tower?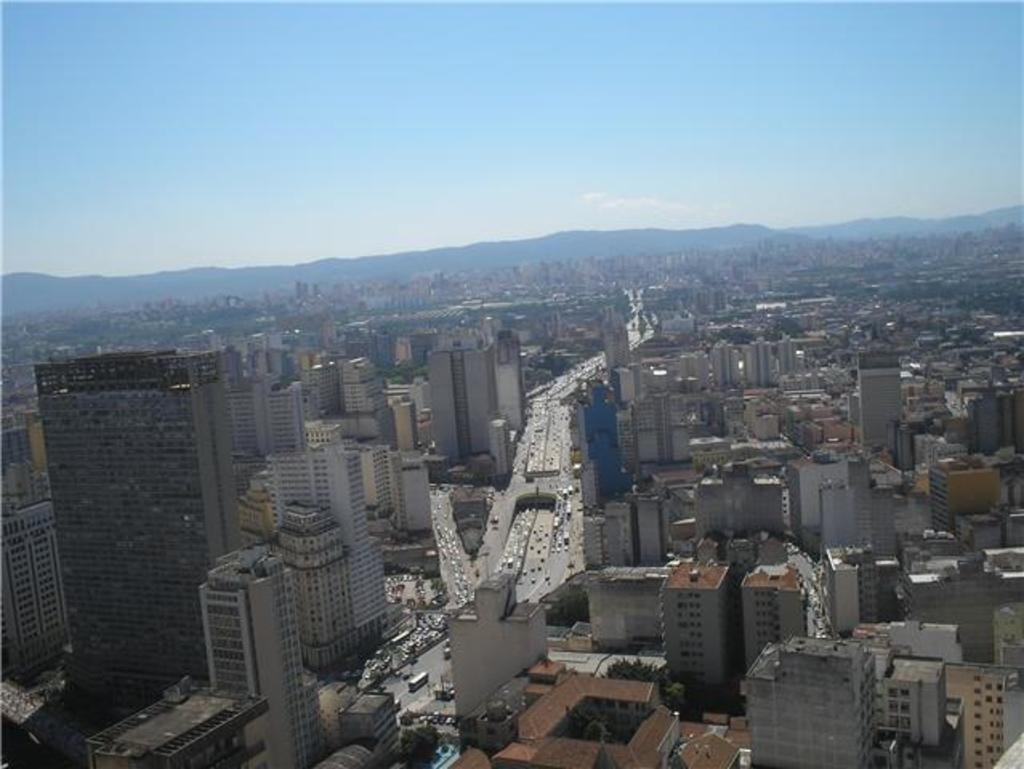
194,543,321,767
